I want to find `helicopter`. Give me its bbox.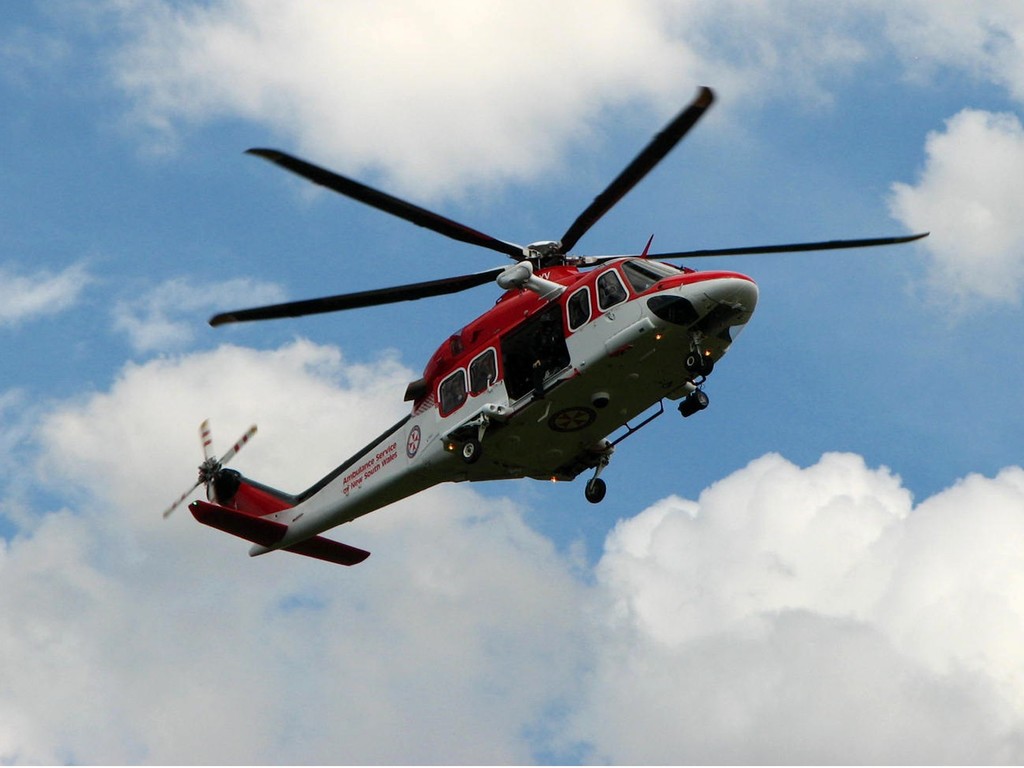
[left=164, top=87, right=931, bottom=569].
